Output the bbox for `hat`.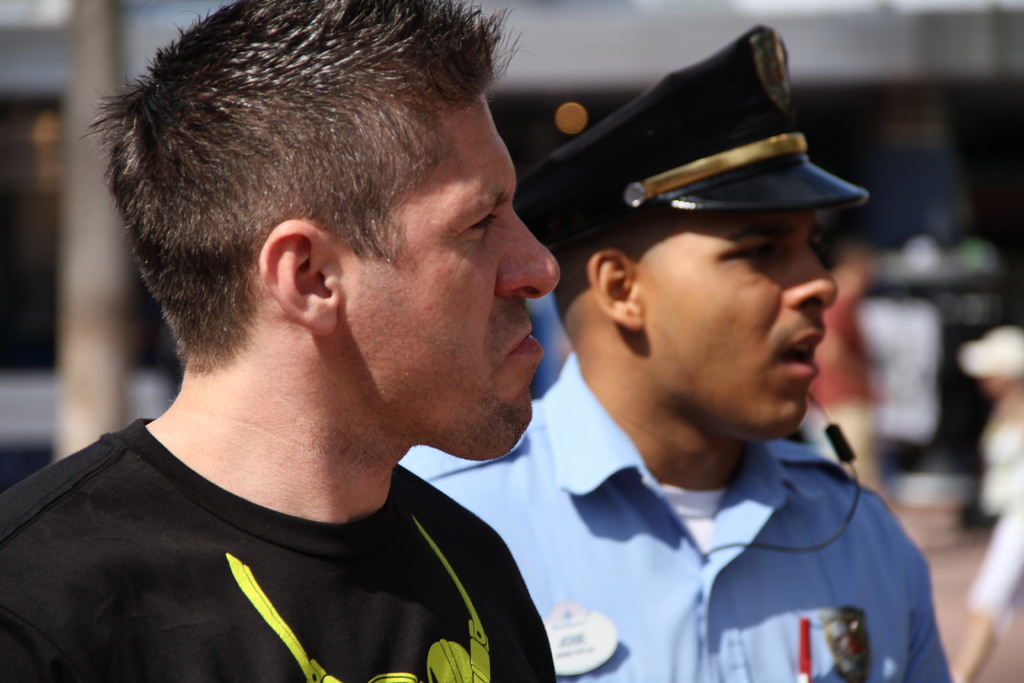
Rect(515, 22, 870, 251).
